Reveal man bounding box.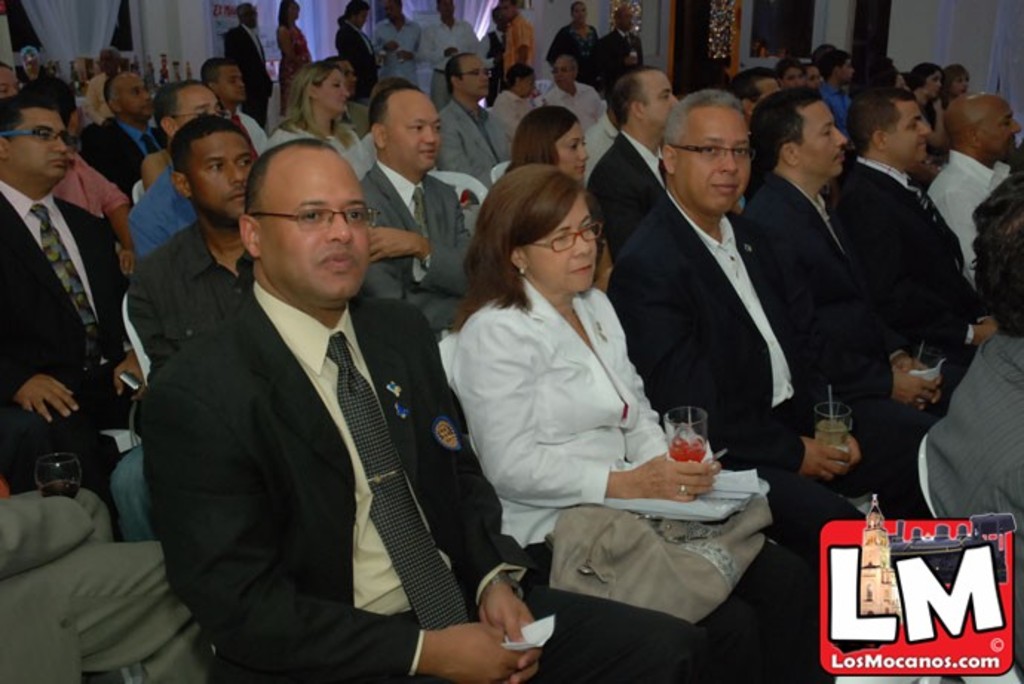
Revealed: 332/0/395/93.
